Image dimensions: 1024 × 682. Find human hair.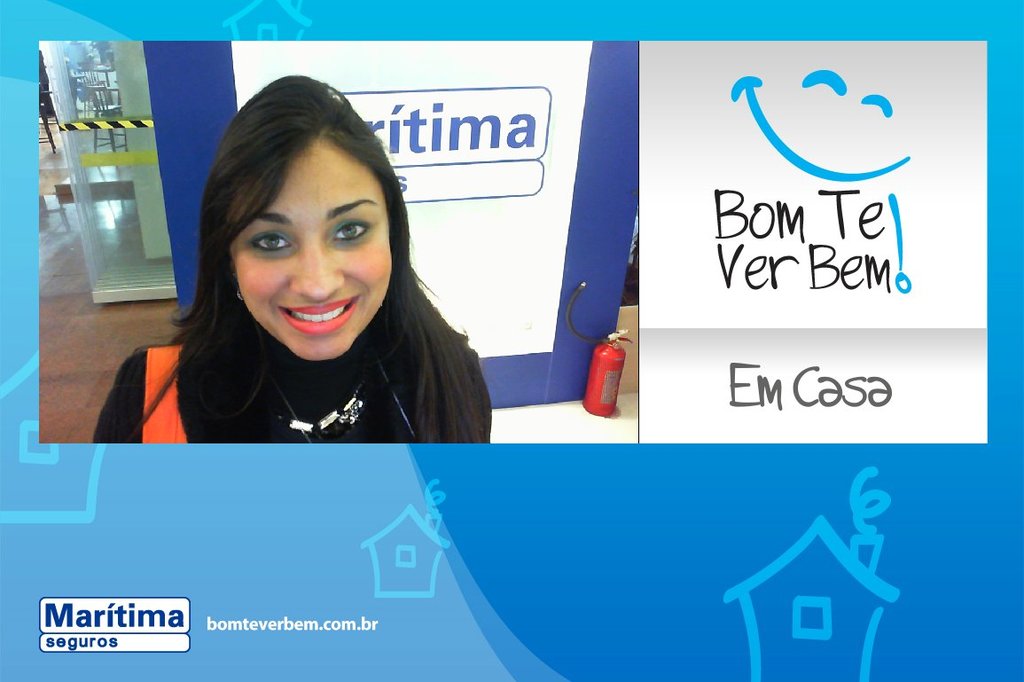
region(151, 96, 464, 461).
